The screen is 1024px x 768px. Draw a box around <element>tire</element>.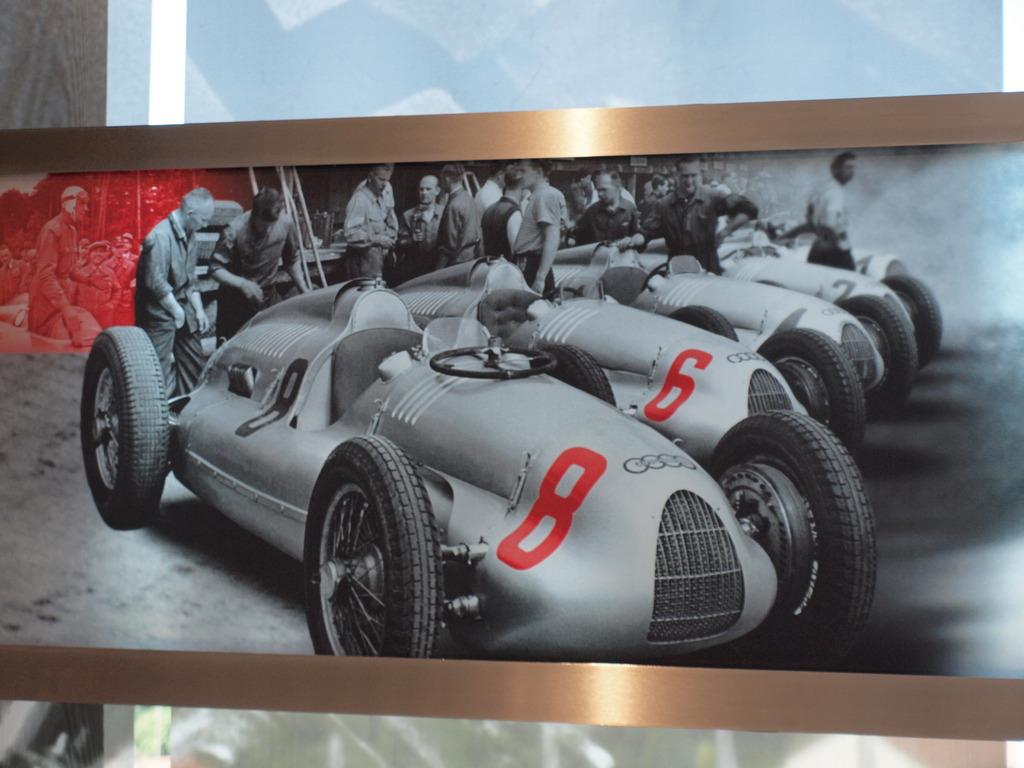
left=833, top=297, right=922, bottom=392.
